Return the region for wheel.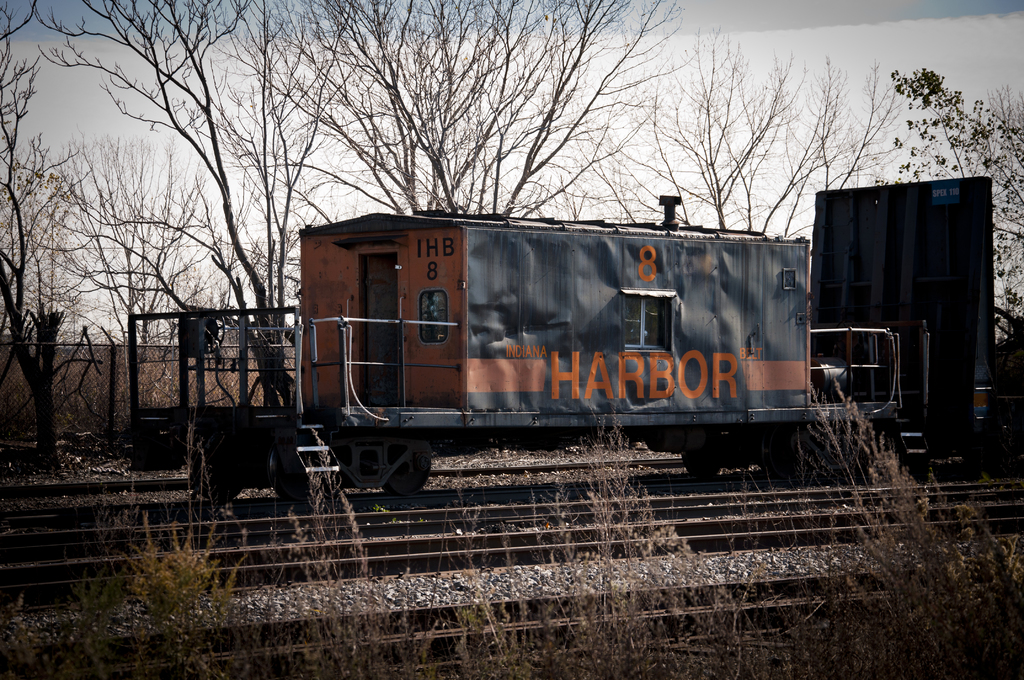
crop(270, 442, 333, 501).
